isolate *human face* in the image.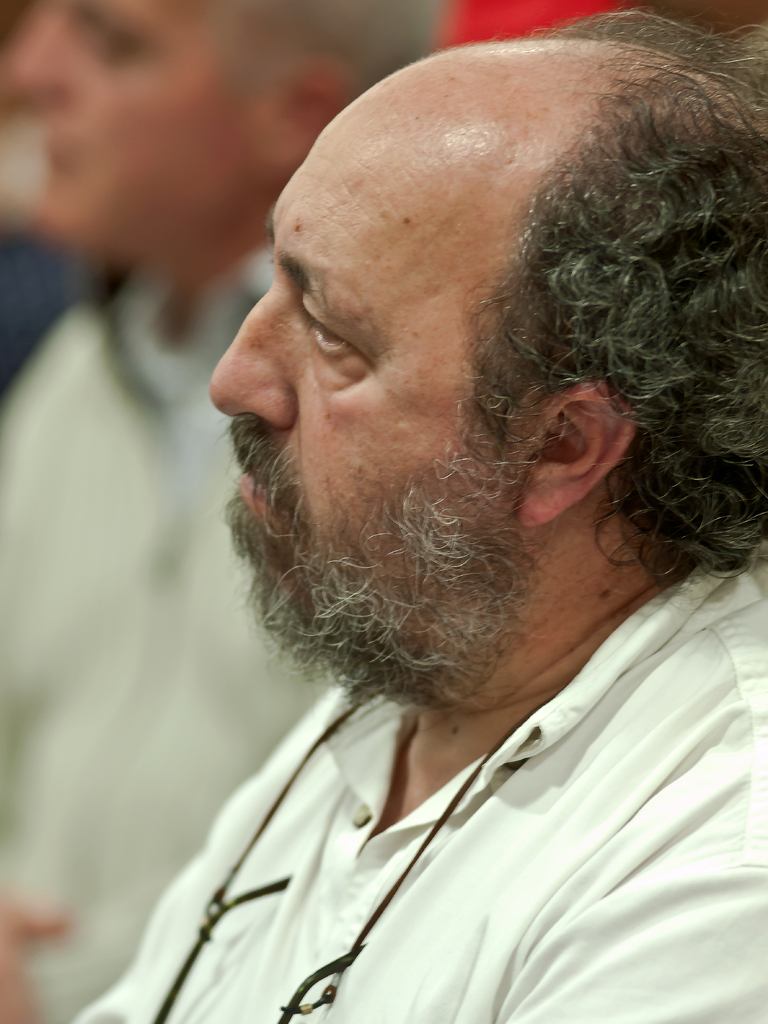
Isolated region: <box>212,72,523,684</box>.
